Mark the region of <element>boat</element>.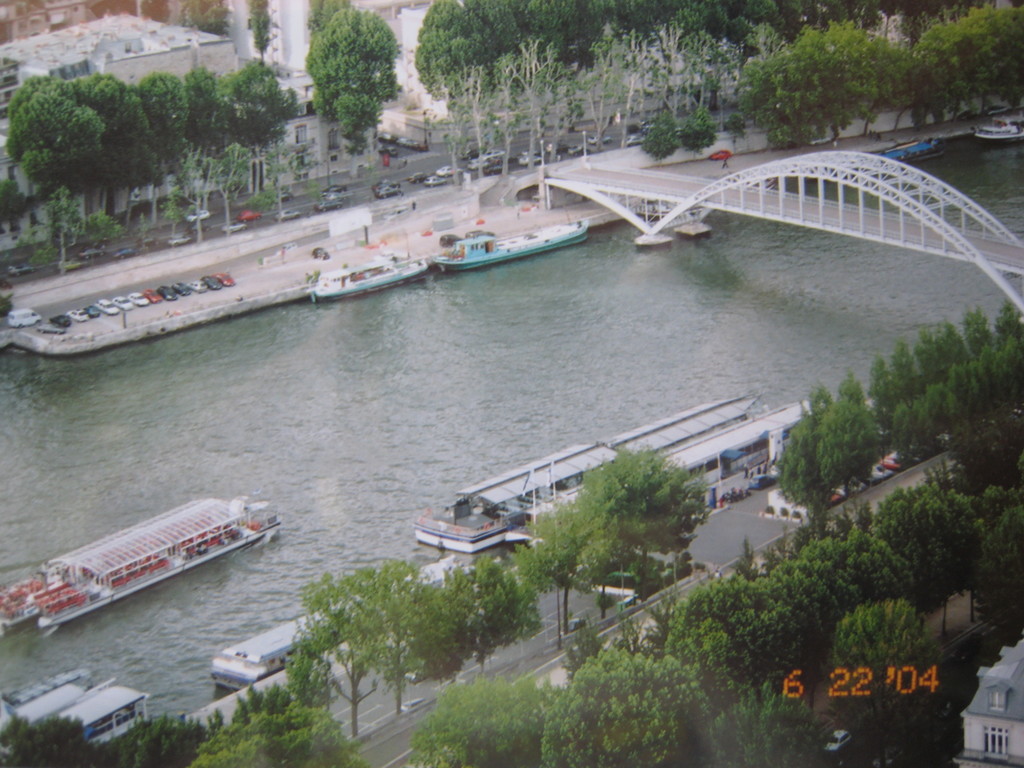
Region: bbox=(426, 217, 587, 255).
